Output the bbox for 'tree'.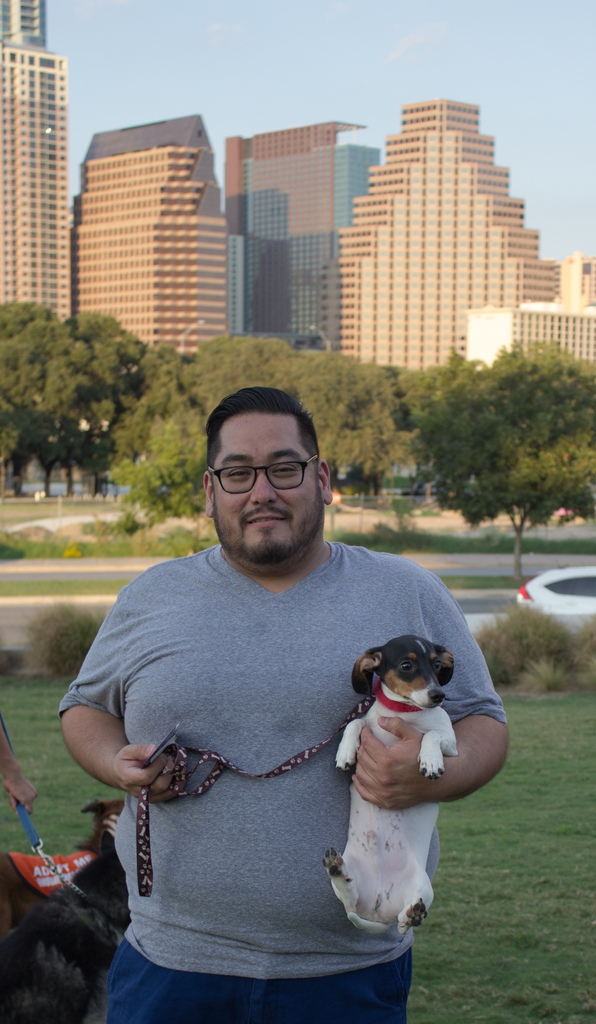
[392,342,487,416].
